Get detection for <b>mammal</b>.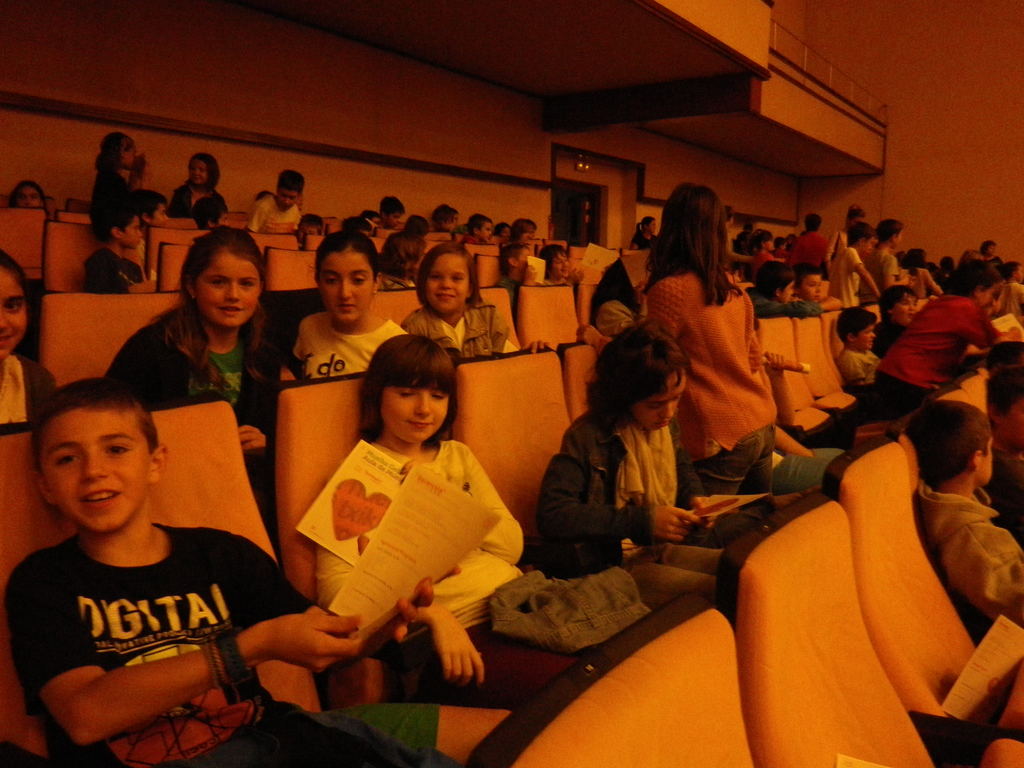
Detection: x1=292, y1=230, x2=414, y2=387.
